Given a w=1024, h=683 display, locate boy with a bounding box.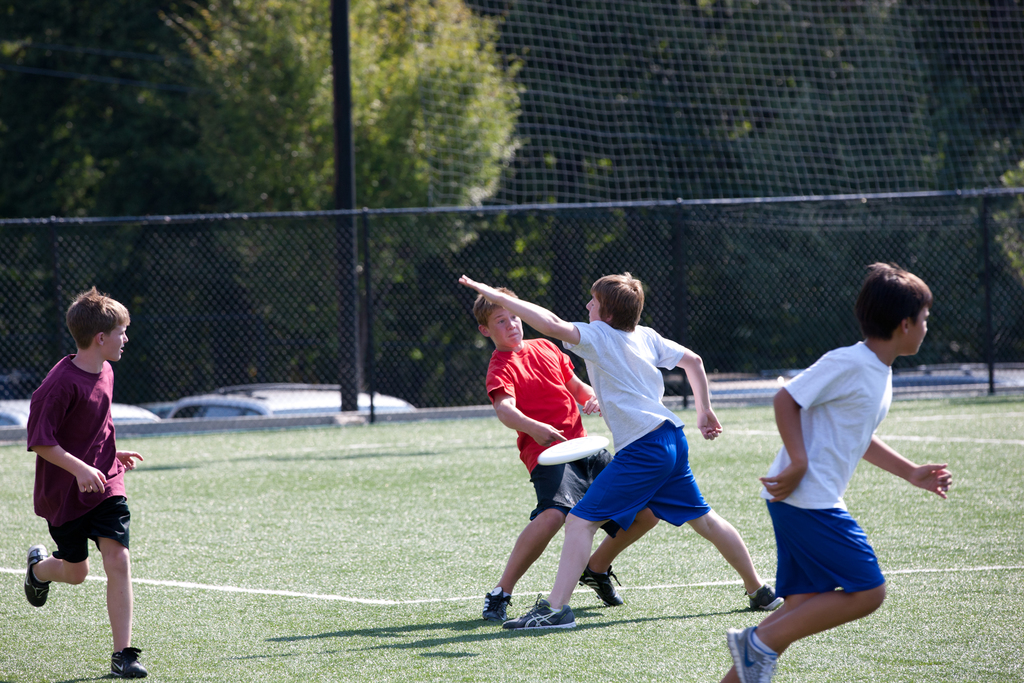
Located: Rect(2, 293, 147, 653).
